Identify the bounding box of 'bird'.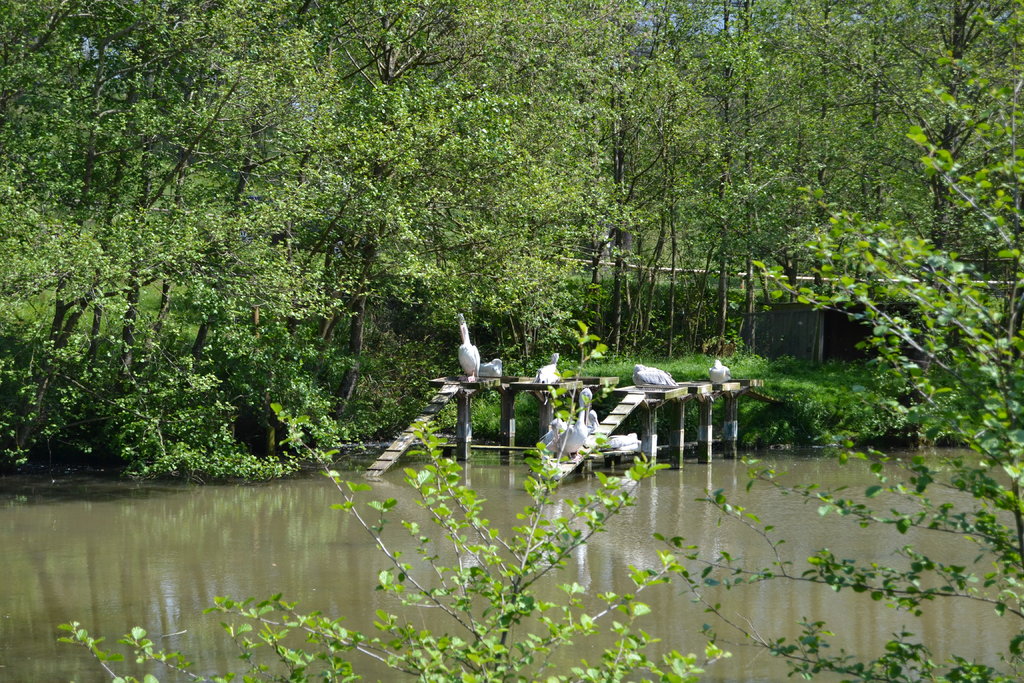
bbox=(537, 416, 572, 459).
